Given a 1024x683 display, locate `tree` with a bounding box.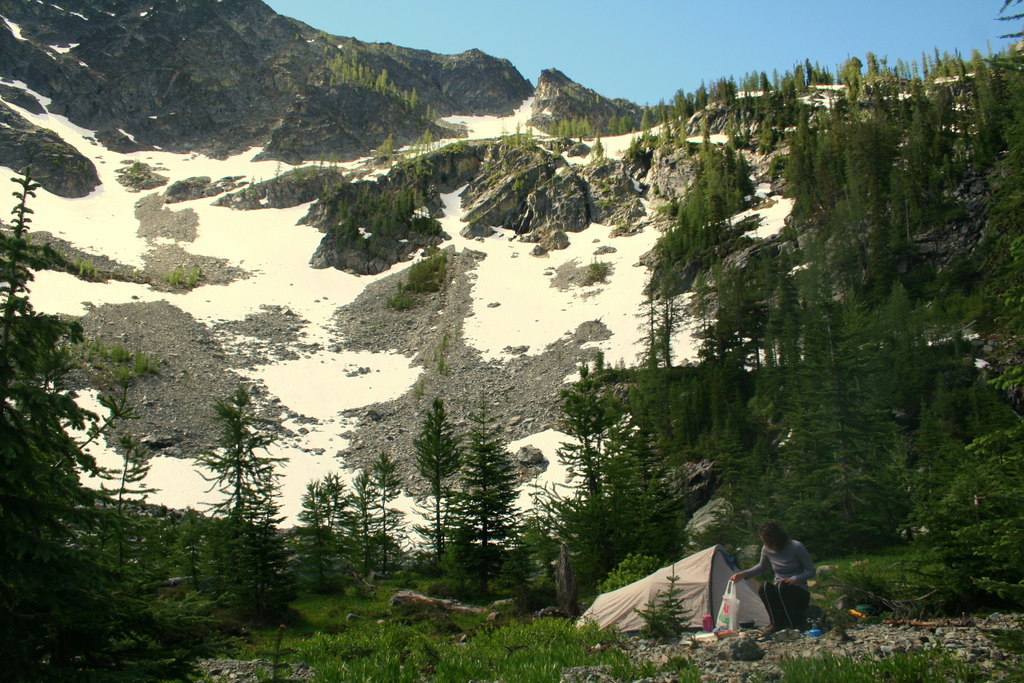
Located: Rect(709, 242, 813, 439).
